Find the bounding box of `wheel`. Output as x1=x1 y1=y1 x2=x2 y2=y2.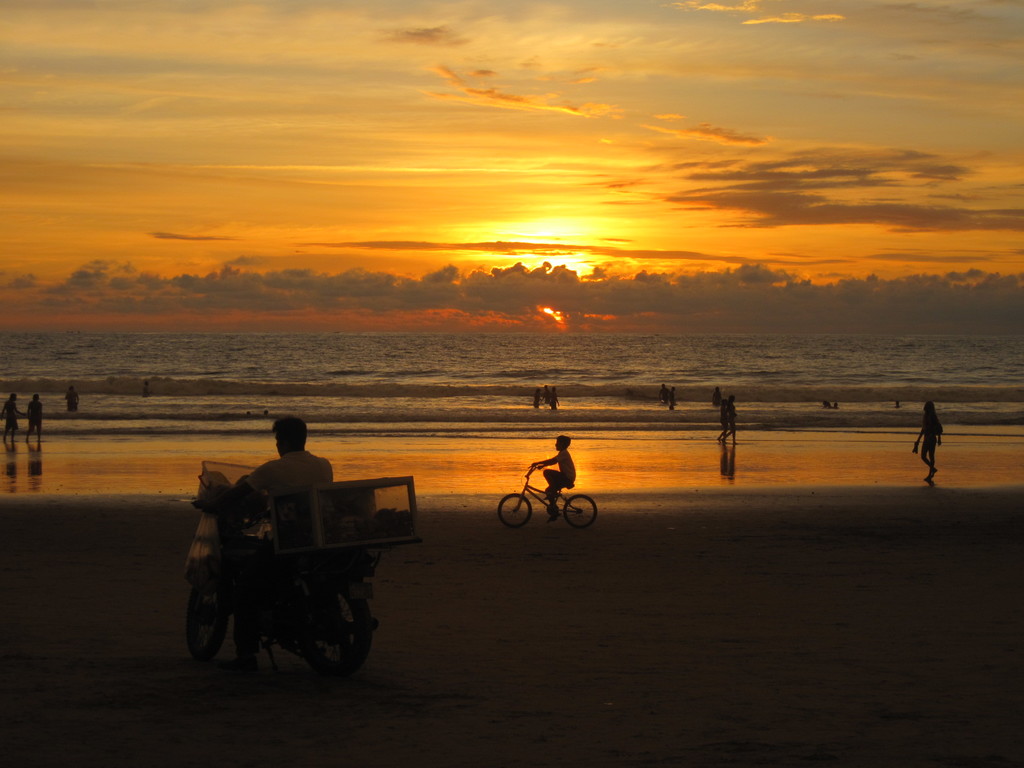
x1=278 y1=592 x2=362 y2=680.
